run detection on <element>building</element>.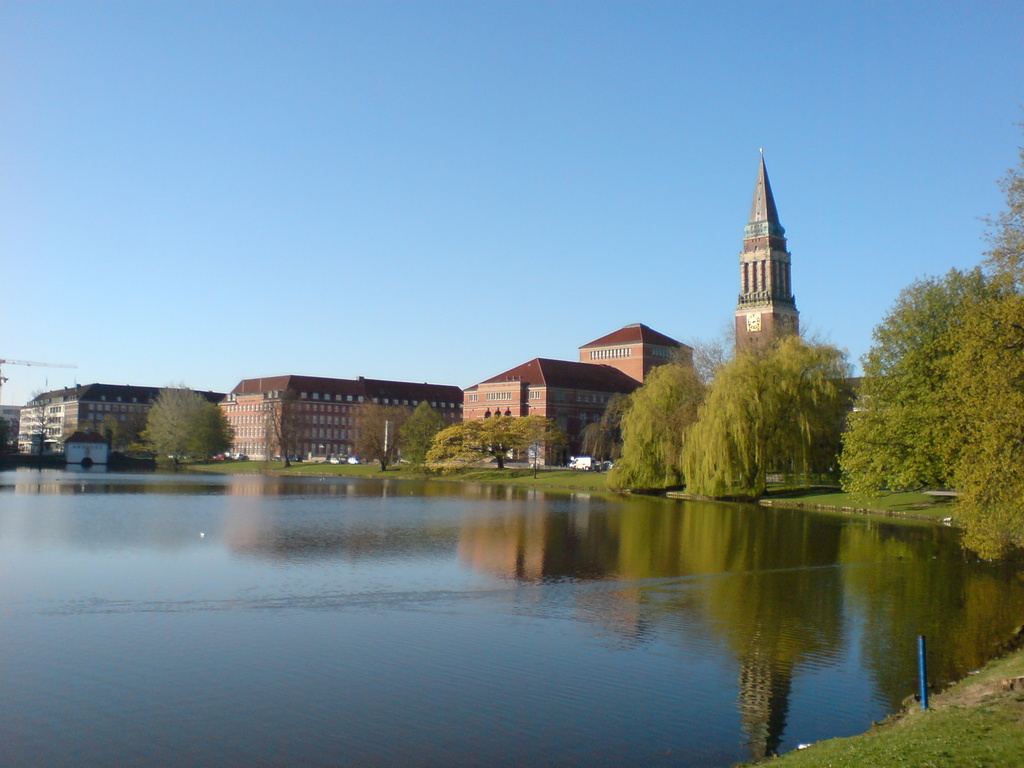
Result: bbox=(737, 150, 881, 465).
